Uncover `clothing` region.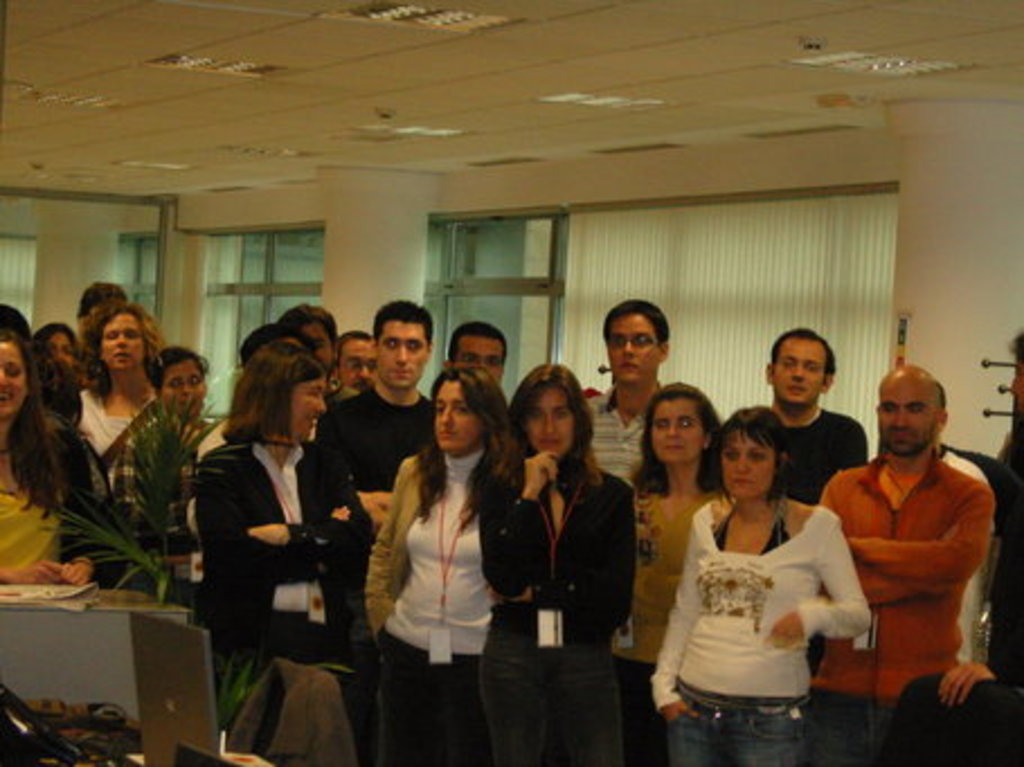
Uncovered: (621, 461, 727, 765).
